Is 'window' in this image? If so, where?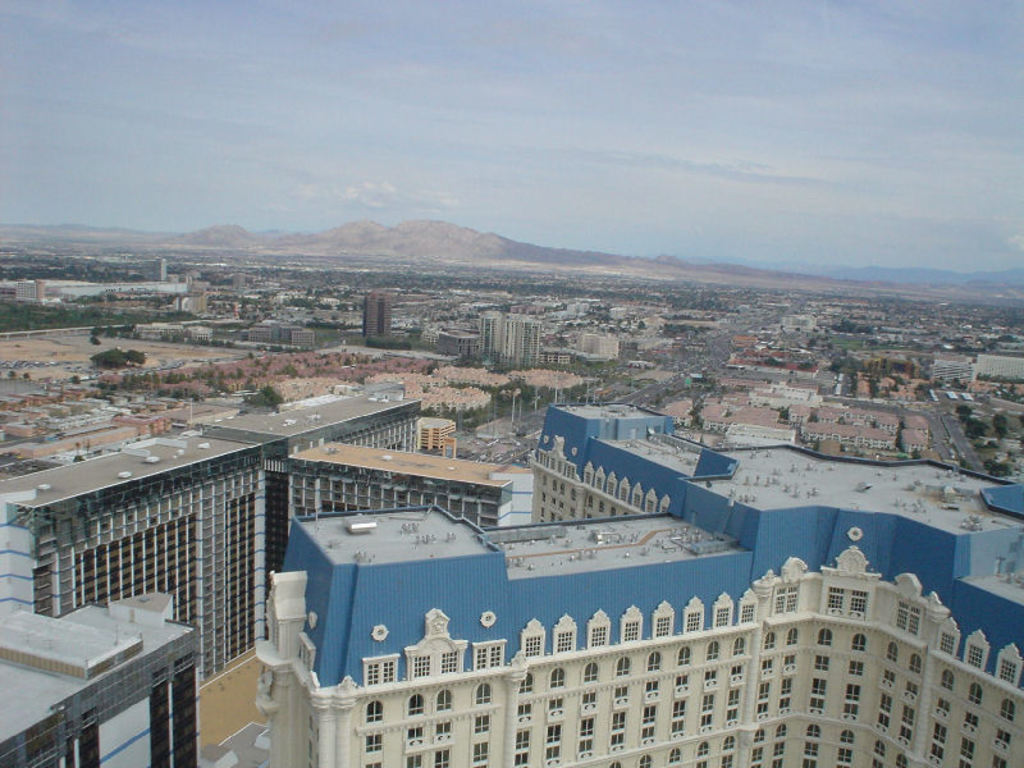
Yes, at 925, 744, 943, 767.
